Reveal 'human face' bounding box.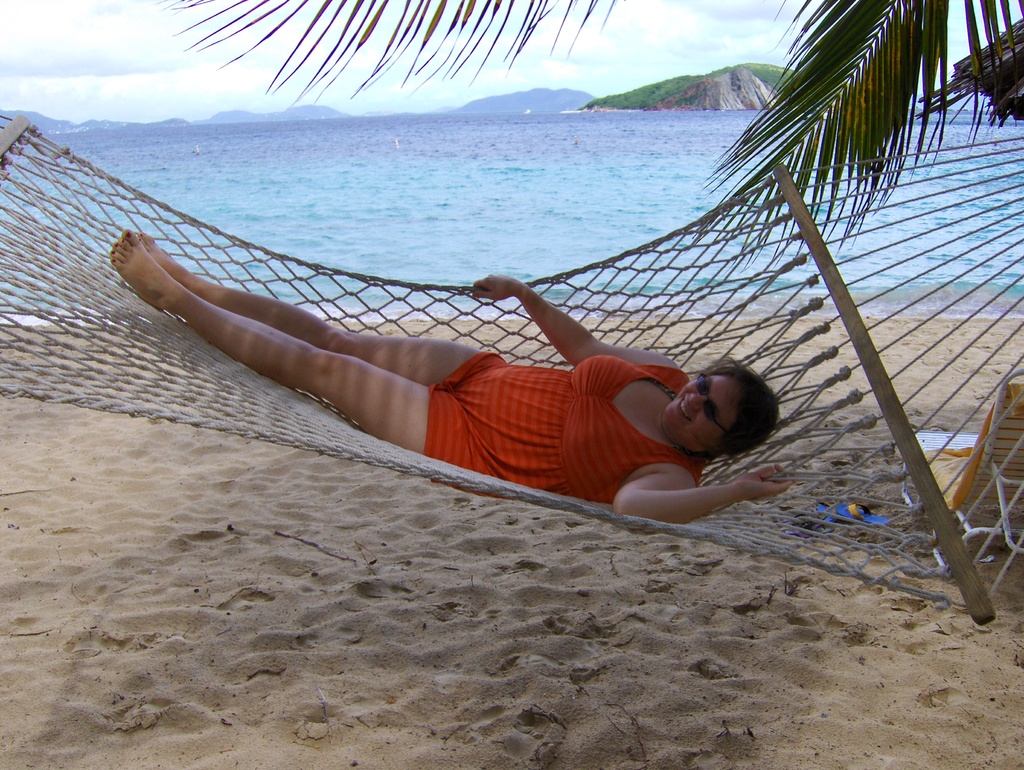
Revealed: 669, 365, 774, 460.
